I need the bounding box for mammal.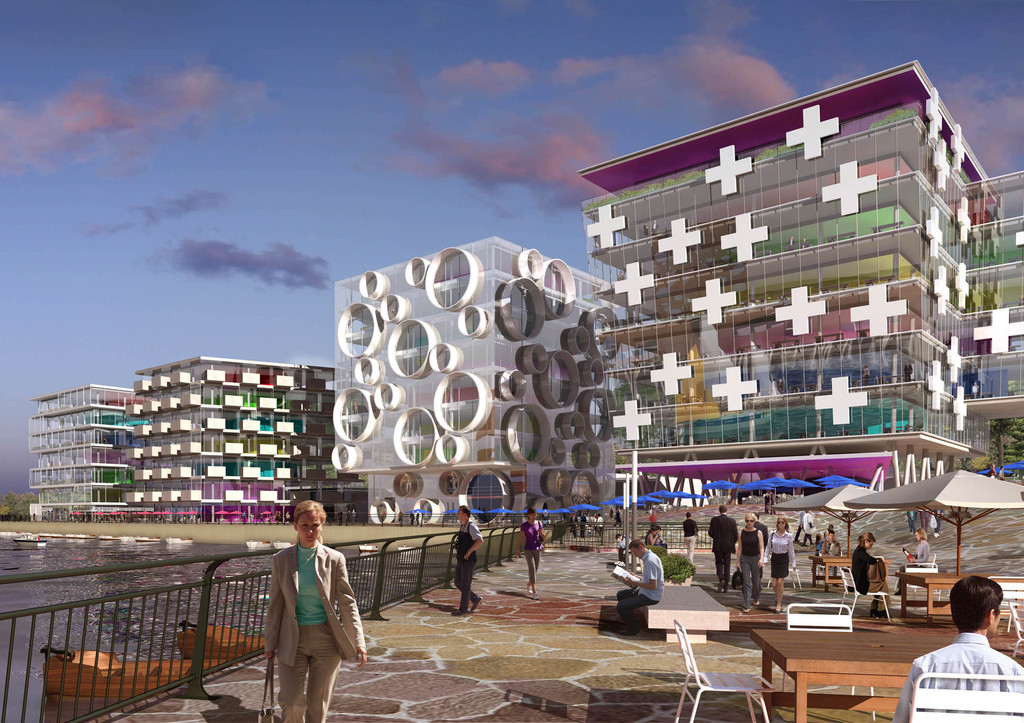
Here it is: box(616, 535, 630, 562).
